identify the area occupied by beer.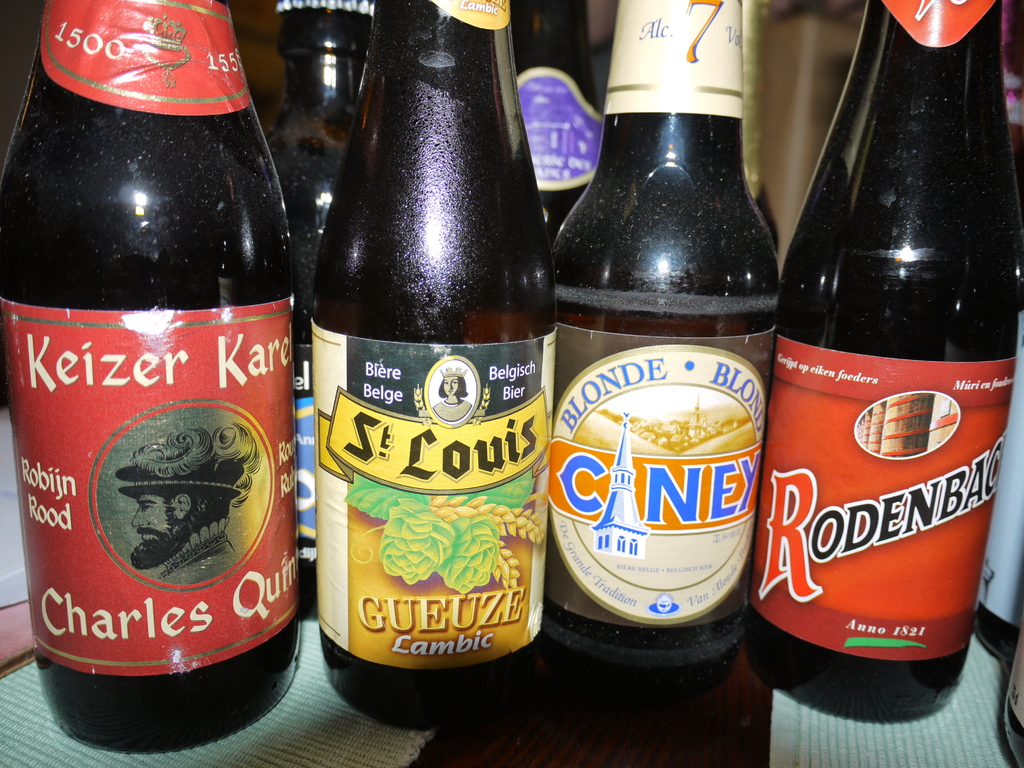
Area: (778,0,1003,735).
